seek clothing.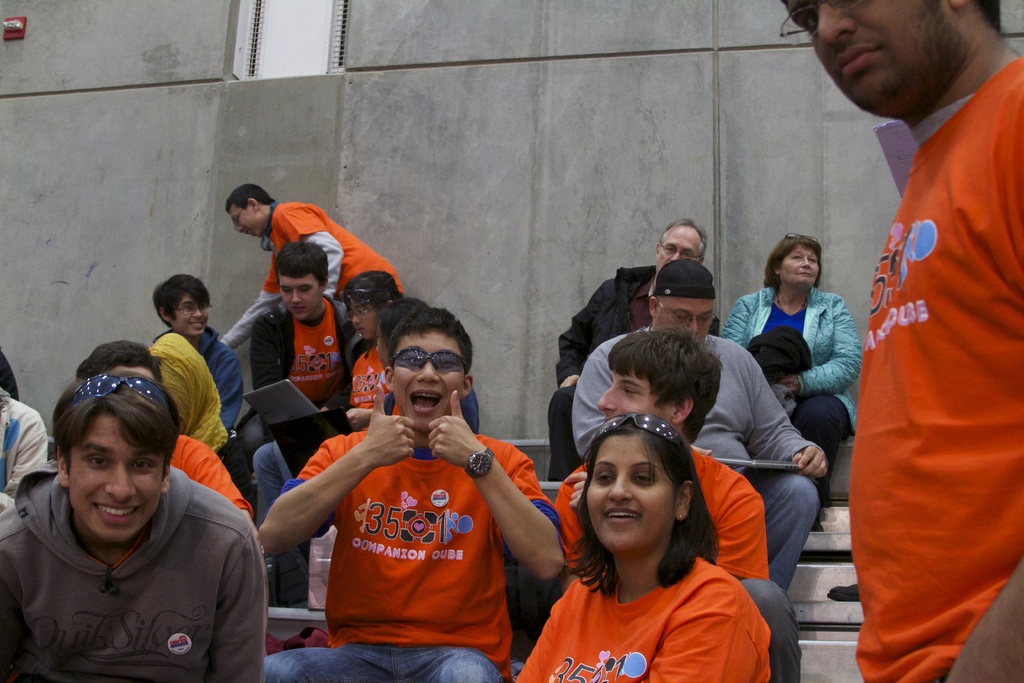
{"x1": 152, "y1": 324, "x2": 246, "y2": 429}.
